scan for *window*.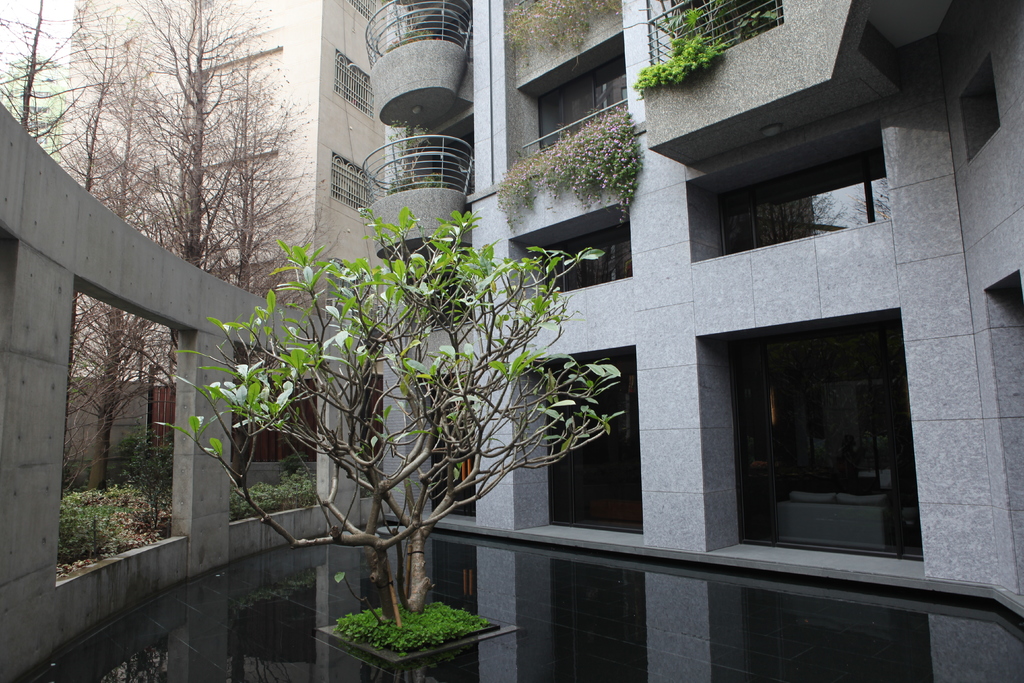
Scan result: left=508, top=204, right=634, bottom=297.
